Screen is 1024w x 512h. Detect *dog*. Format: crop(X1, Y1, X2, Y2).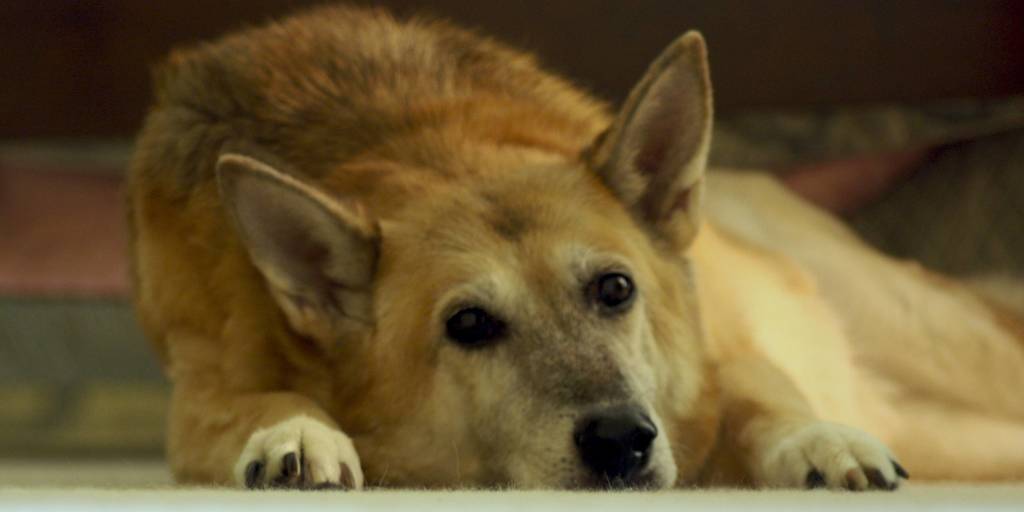
crop(122, 0, 1023, 492).
